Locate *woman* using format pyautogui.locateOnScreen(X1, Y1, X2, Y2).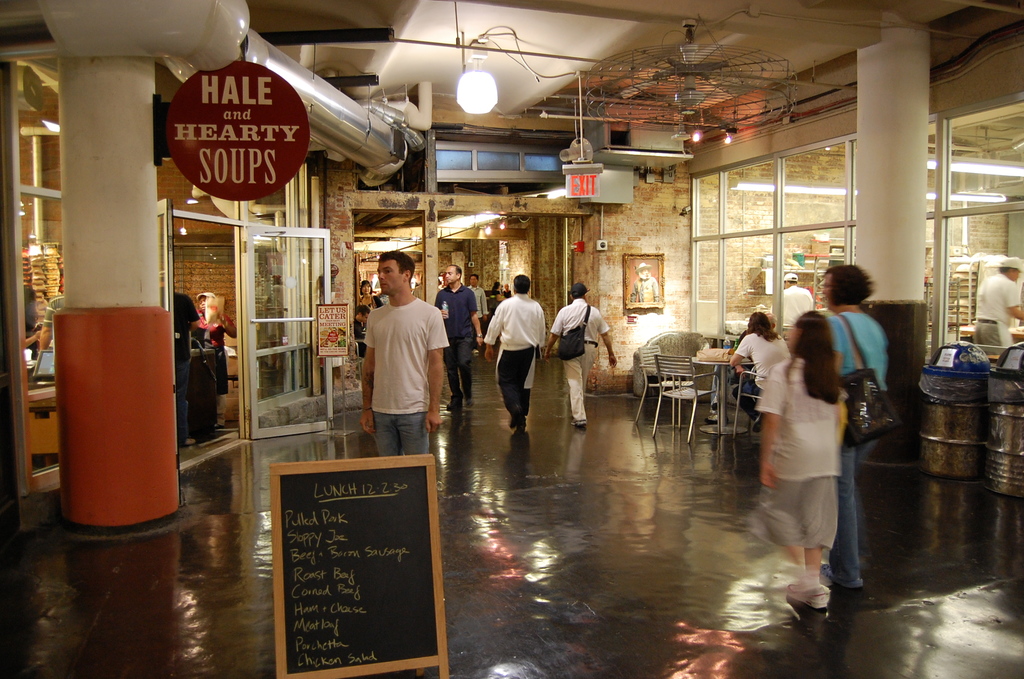
pyautogui.locateOnScreen(502, 284, 515, 299).
